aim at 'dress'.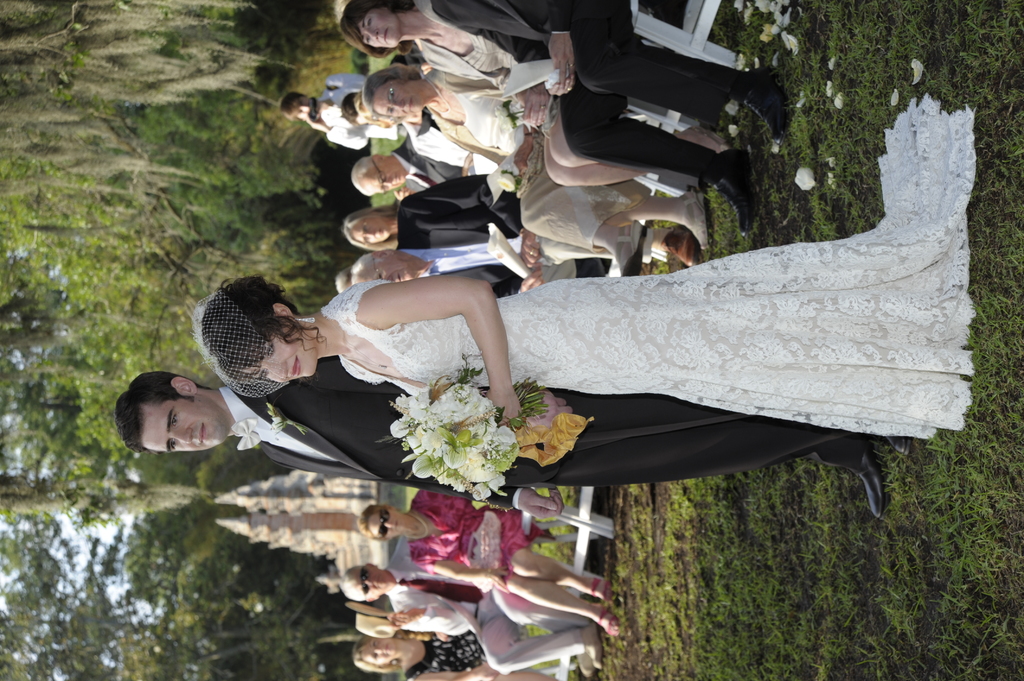
Aimed at locate(321, 88, 978, 444).
